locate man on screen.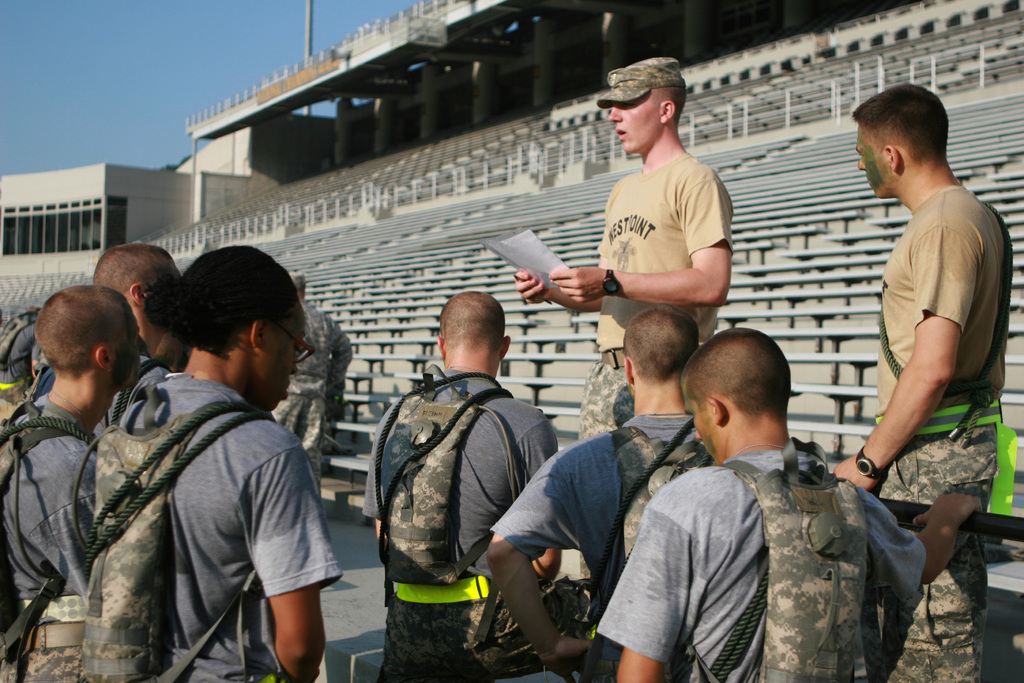
On screen at (left=593, top=328, right=985, bottom=682).
